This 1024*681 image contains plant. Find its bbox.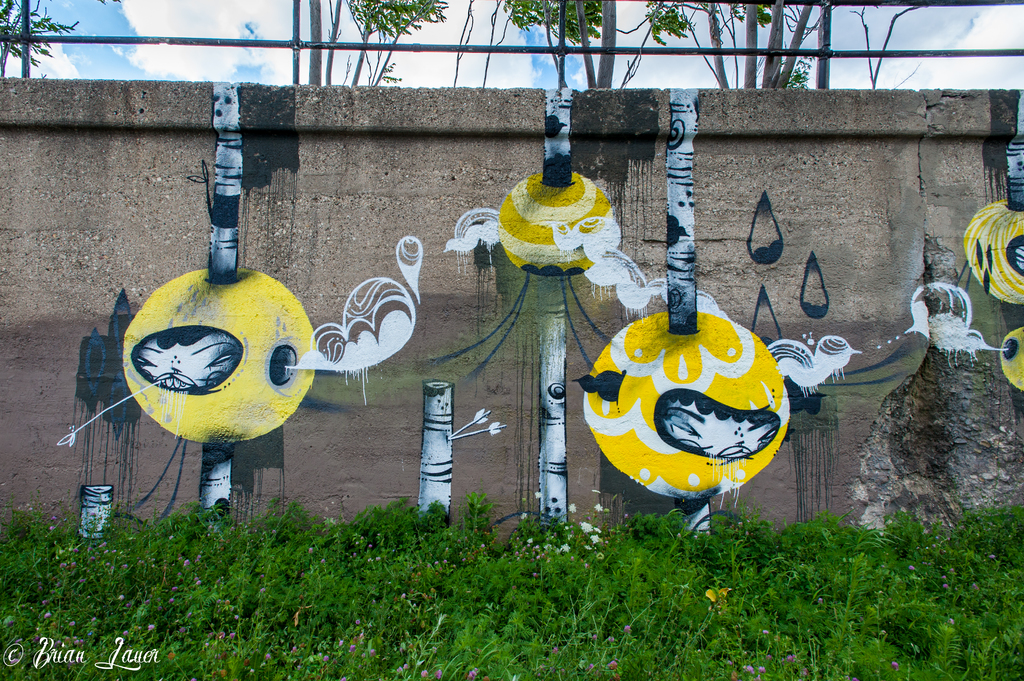
(616,0,920,92).
